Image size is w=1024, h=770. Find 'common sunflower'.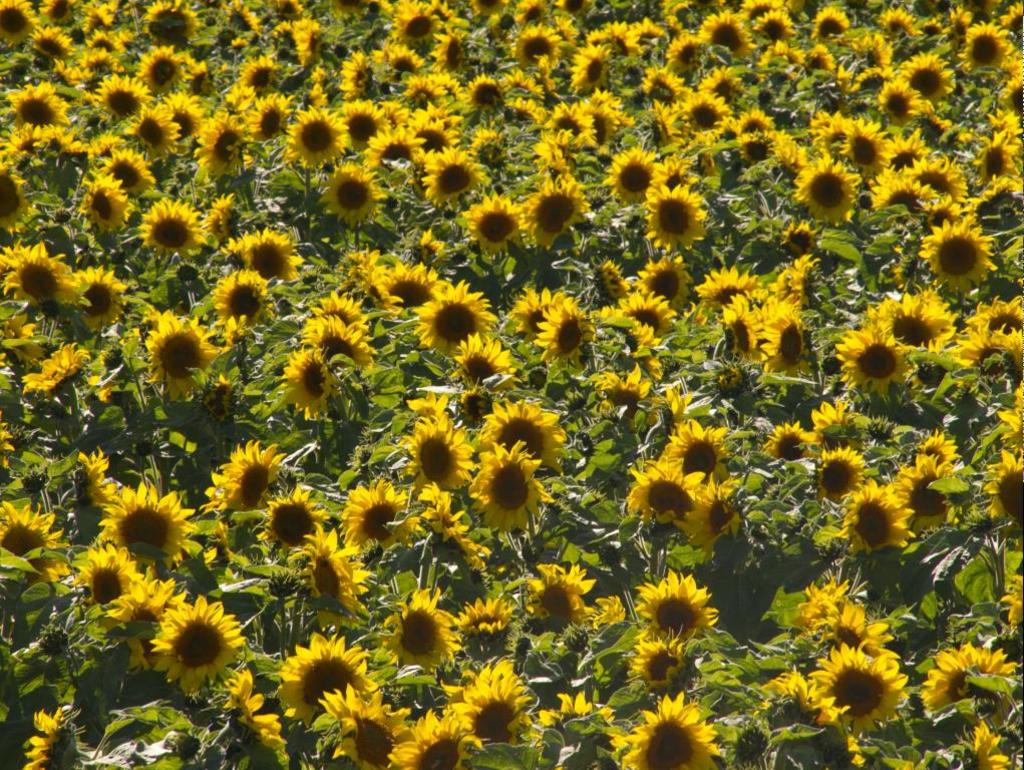
locate(840, 331, 895, 389).
